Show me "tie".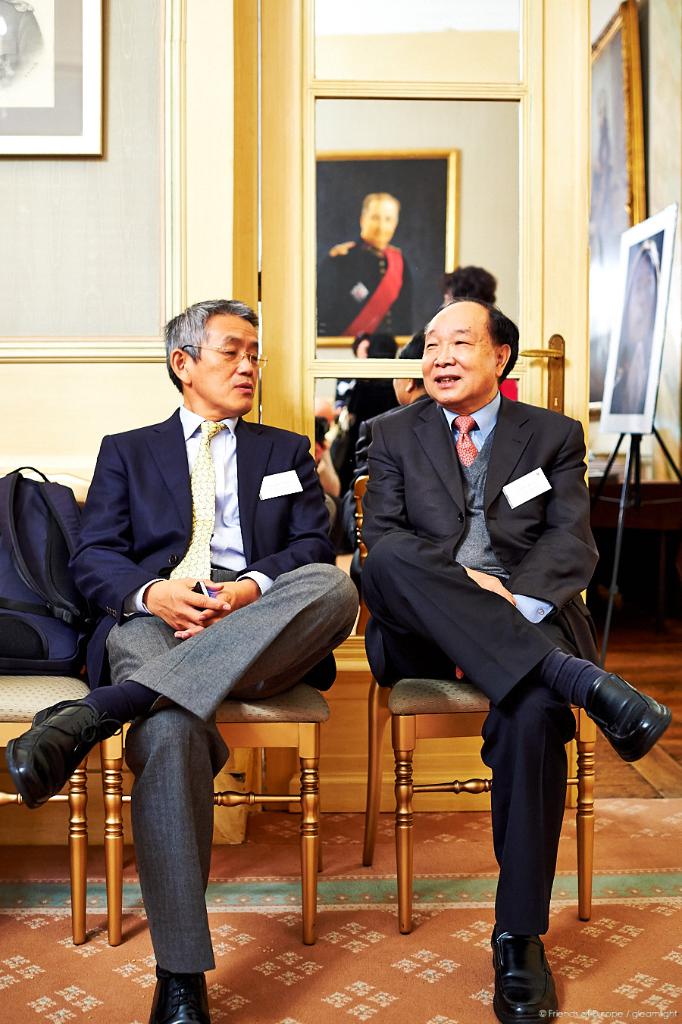
"tie" is here: x1=456 y1=414 x2=483 y2=471.
